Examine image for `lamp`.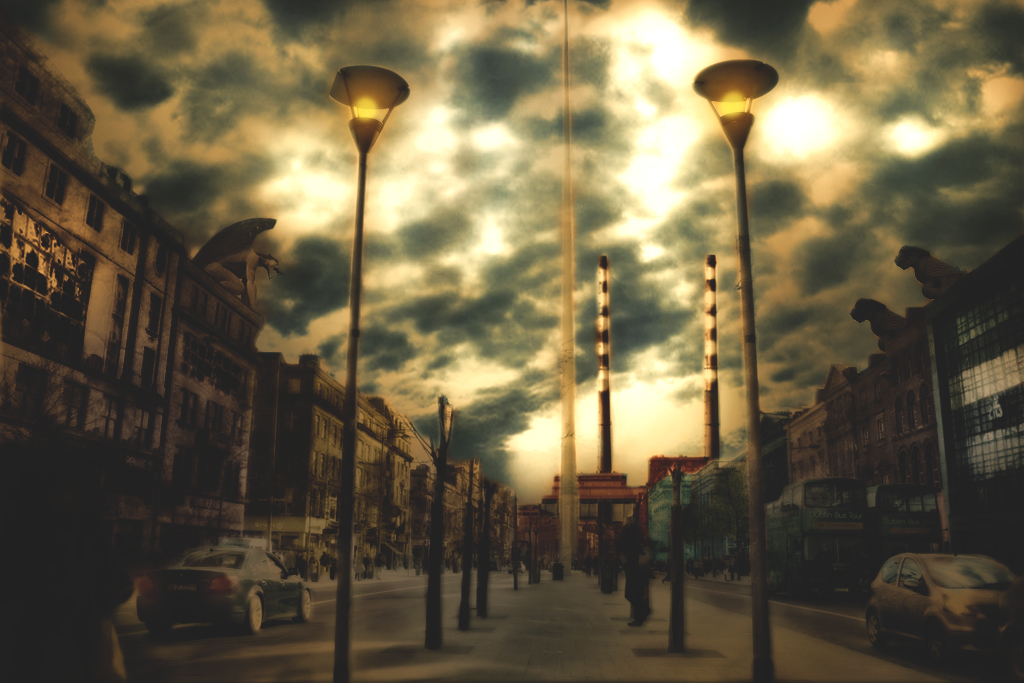
Examination result: Rect(327, 59, 410, 157).
